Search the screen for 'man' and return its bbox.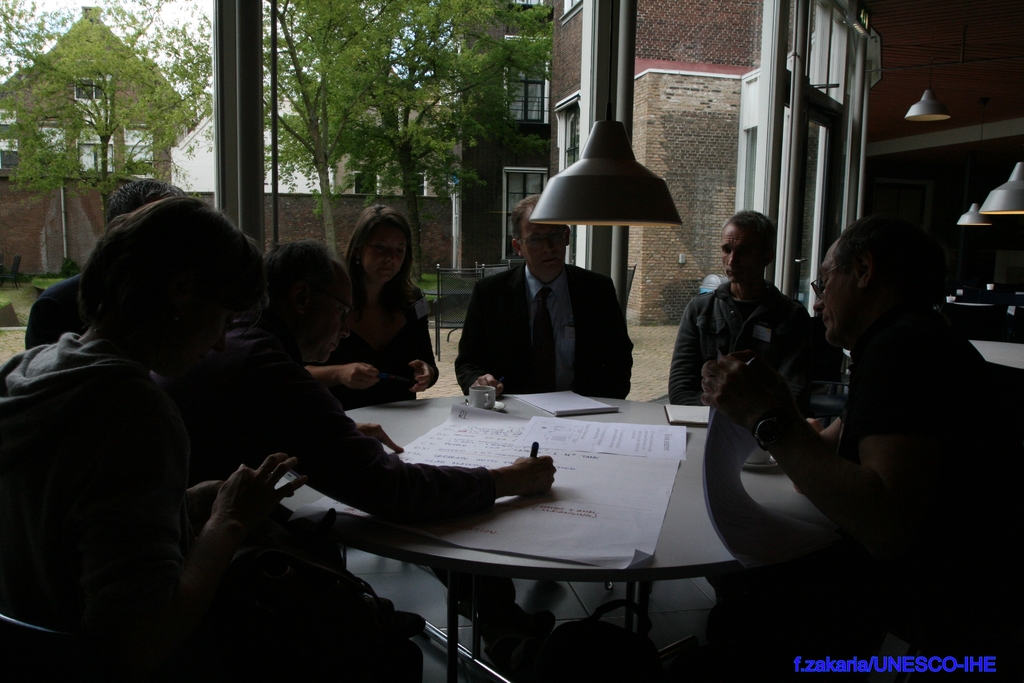
Found: region(463, 211, 625, 404).
